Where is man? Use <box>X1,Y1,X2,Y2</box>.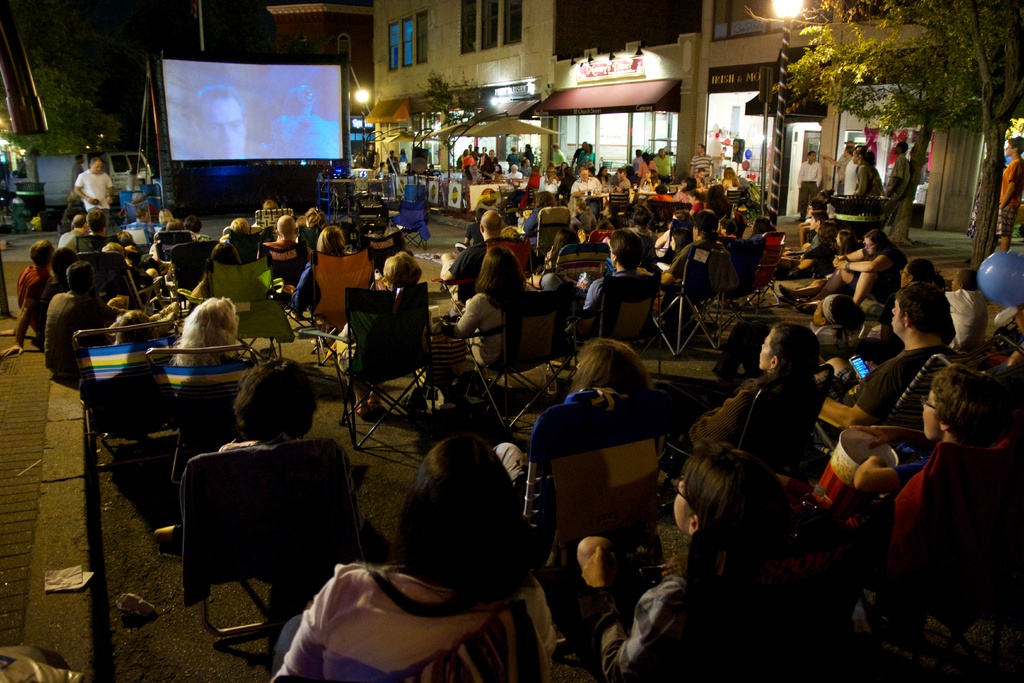
<box>995,134,1023,255</box>.
